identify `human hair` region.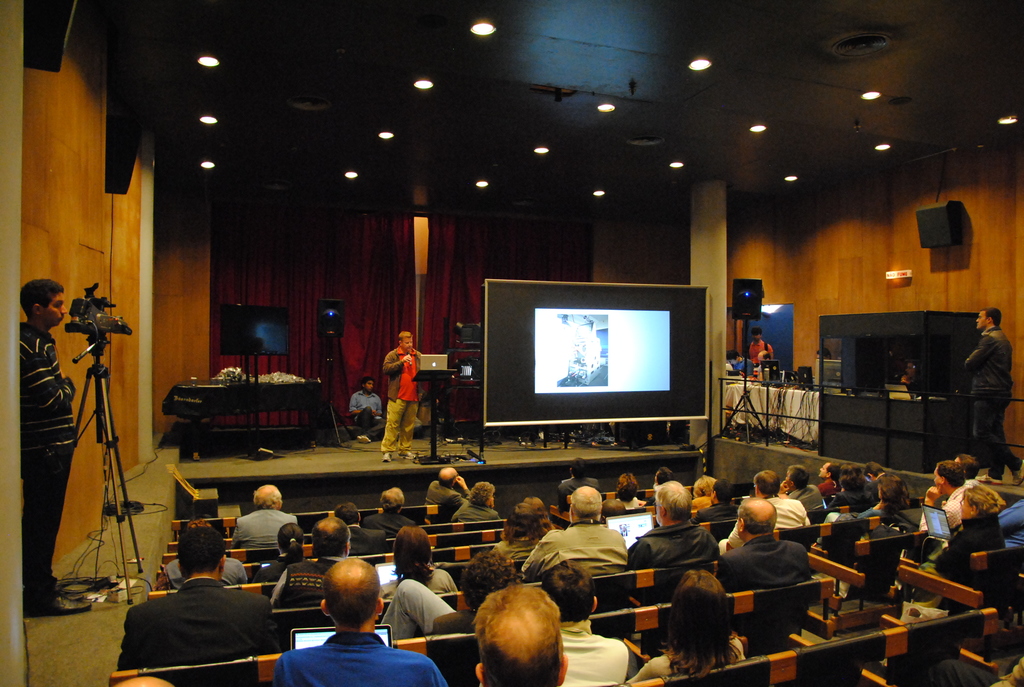
Region: [655,478,692,519].
